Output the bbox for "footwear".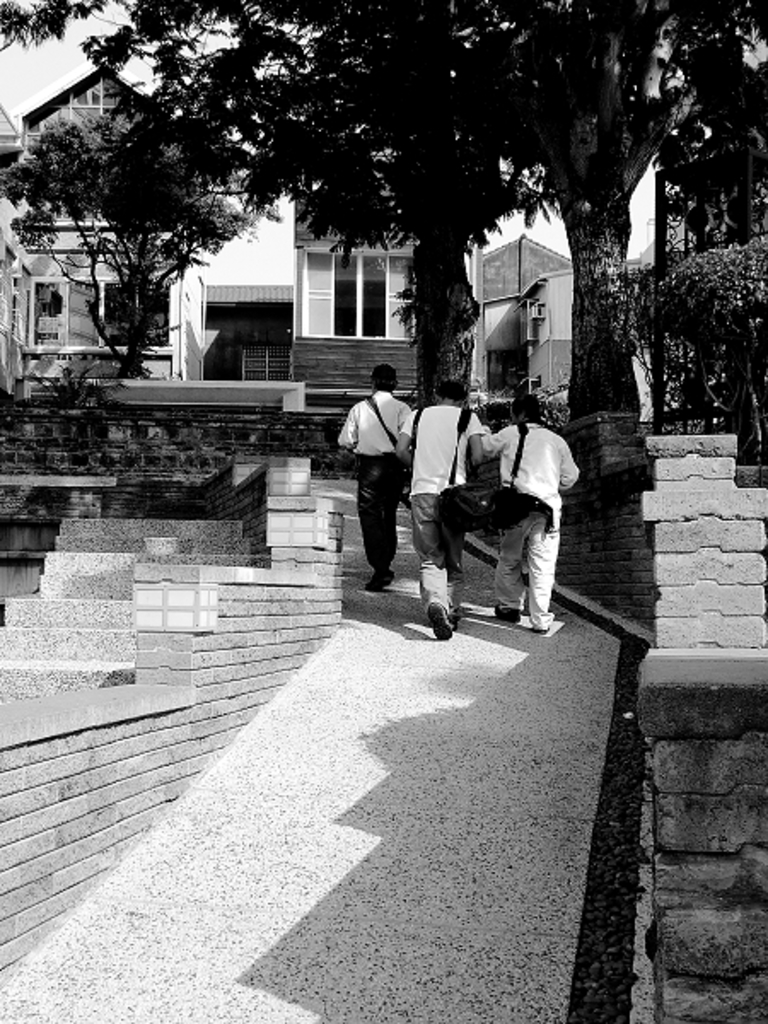
region(493, 599, 521, 614).
